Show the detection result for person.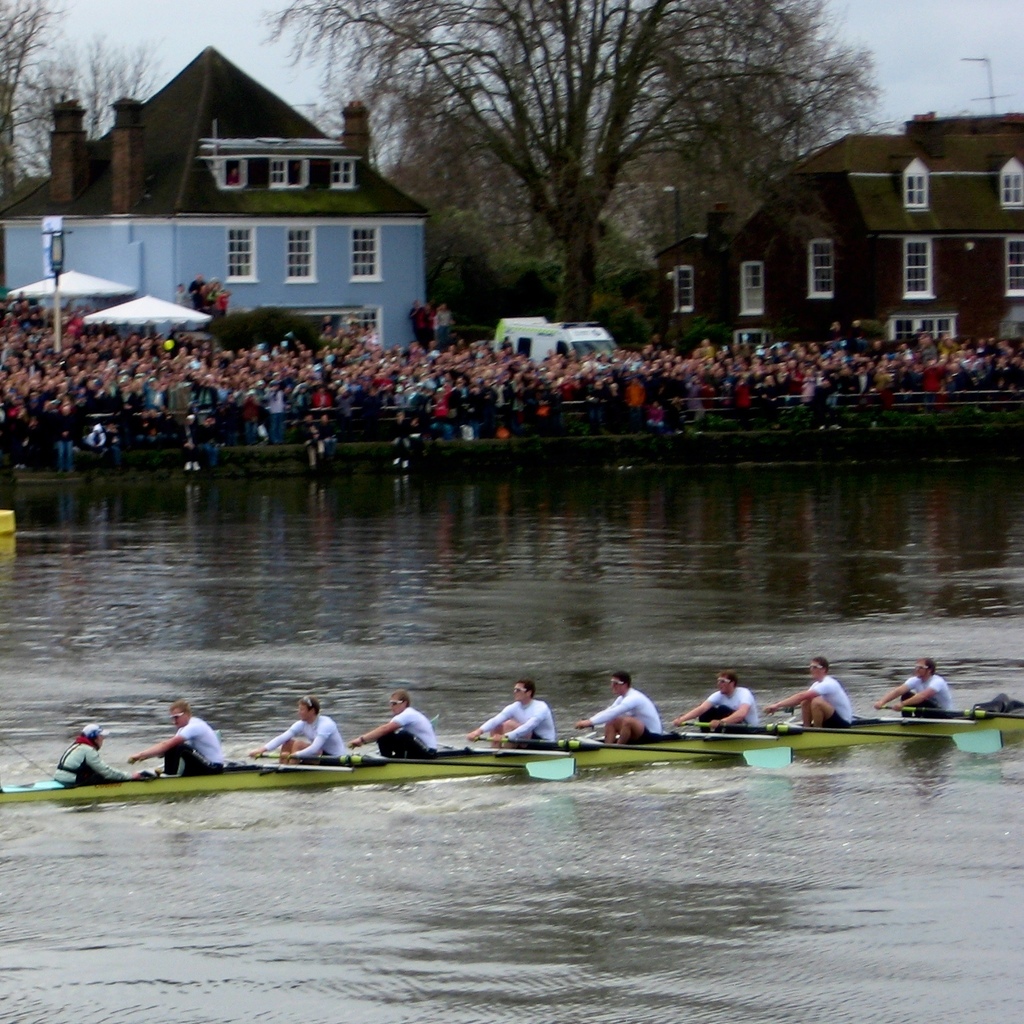
BBox(561, 667, 663, 741).
